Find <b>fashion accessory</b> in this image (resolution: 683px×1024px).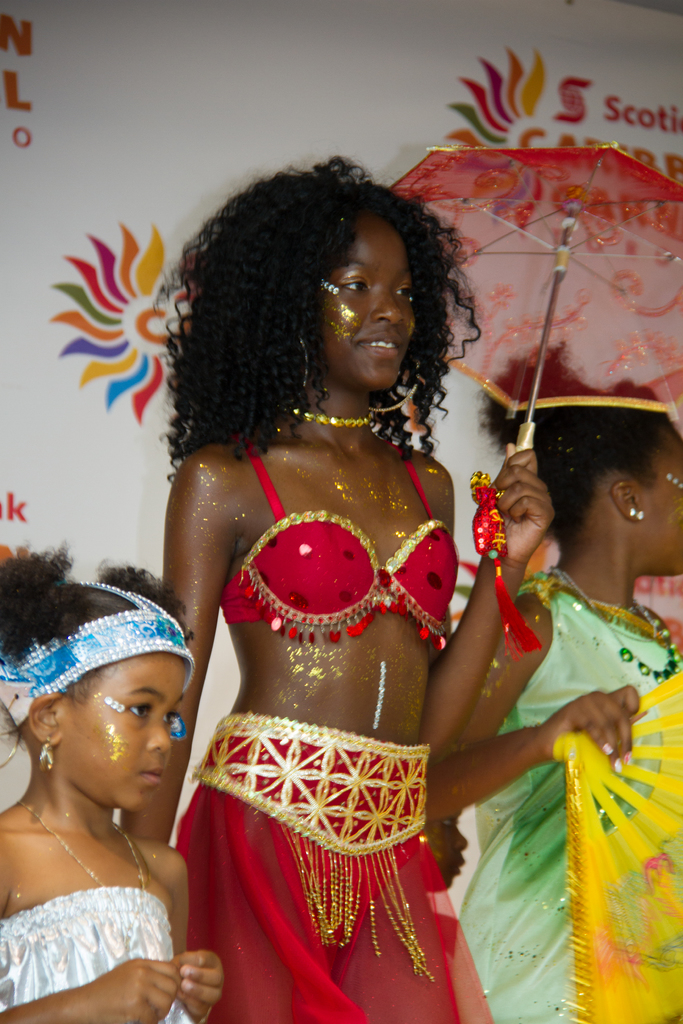
(x1=322, y1=282, x2=340, y2=296).
